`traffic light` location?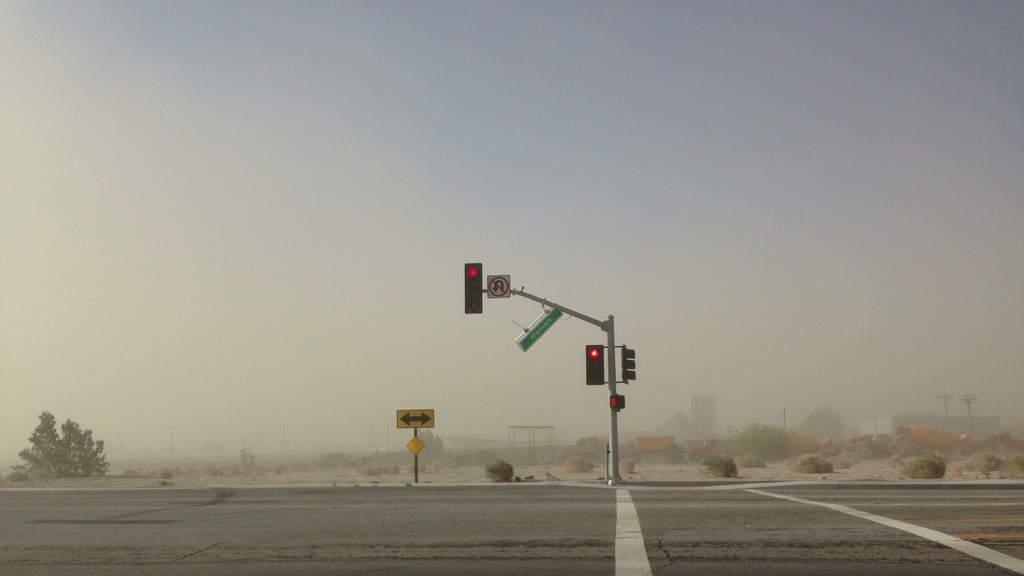
[620, 341, 639, 384]
